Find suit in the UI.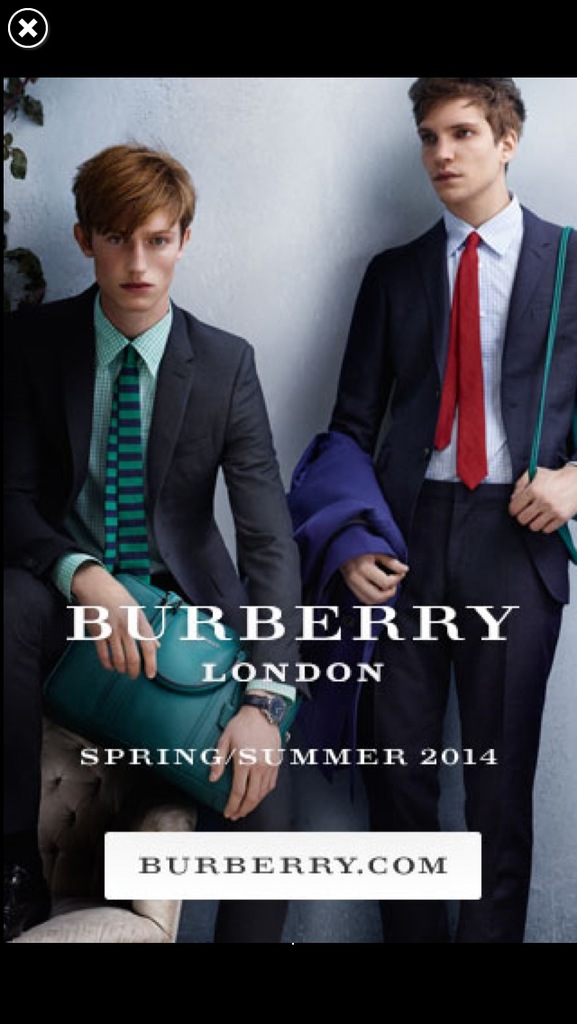
UI element at {"left": 0, "top": 277, "right": 321, "bottom": 817}.
